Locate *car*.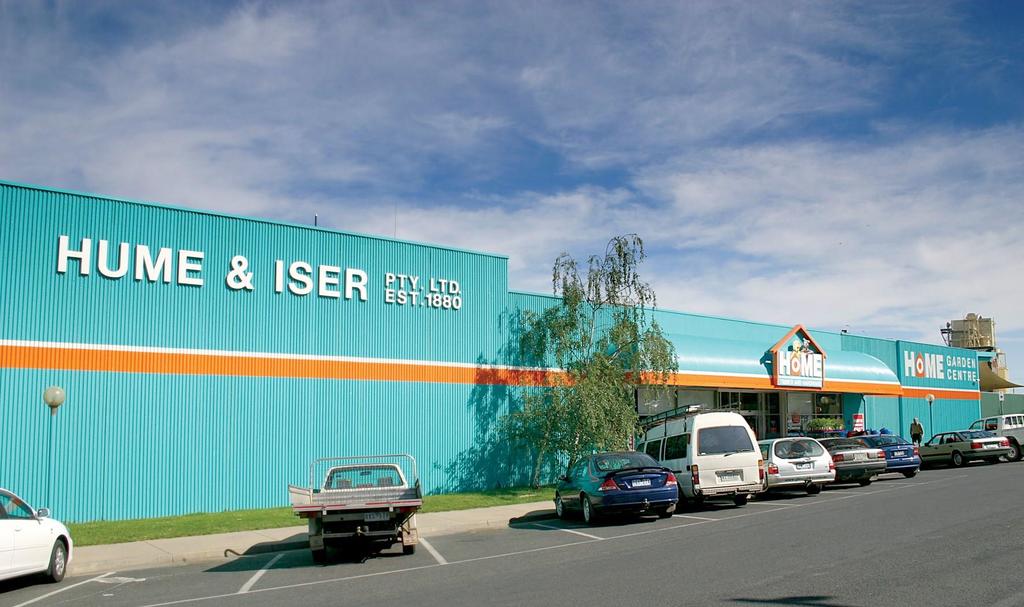
Bounding box: 757 439 831 485.
